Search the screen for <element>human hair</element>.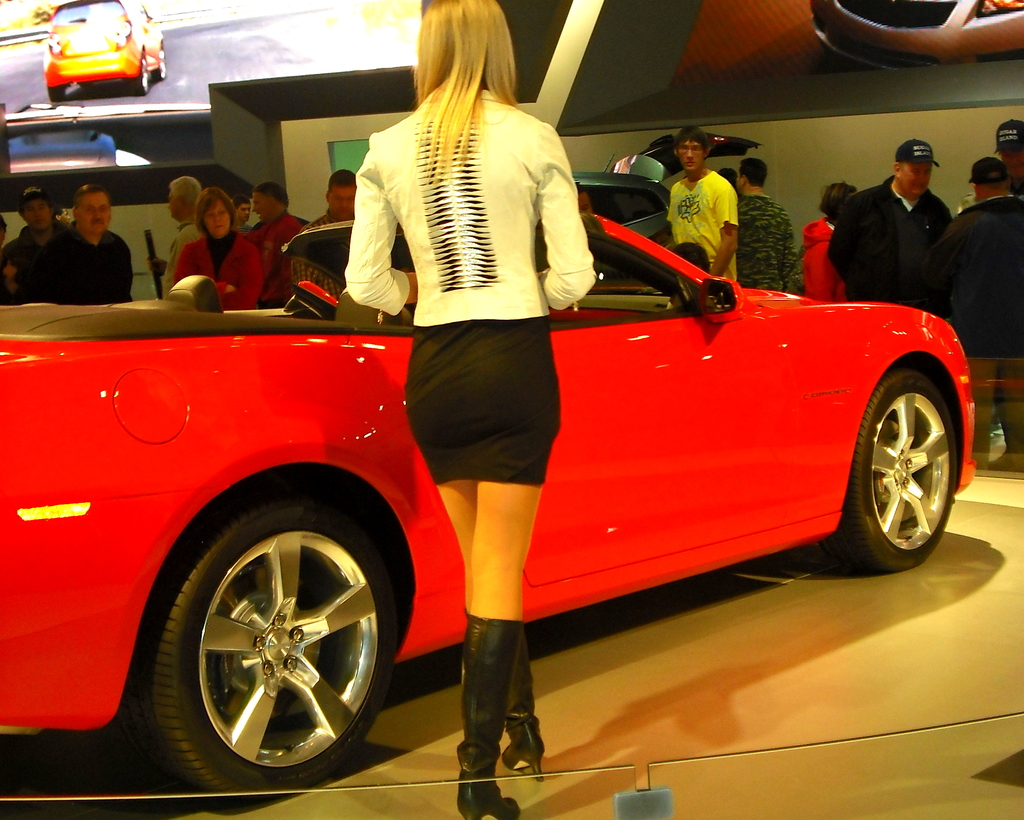
Found at {"left": 741, "top": 159, "right": 769, "bottom": 189}.
